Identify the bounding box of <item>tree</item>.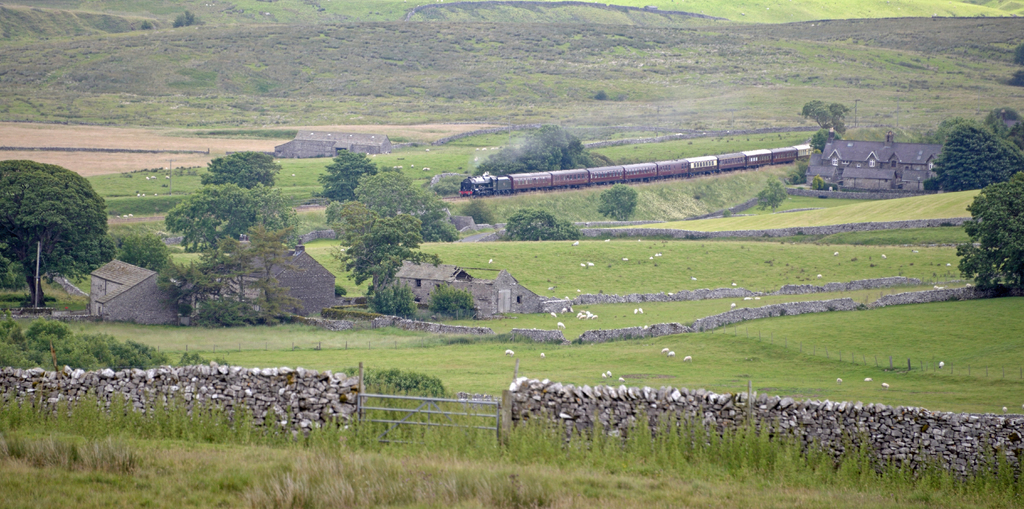
left=591, top=185, right=634, bottom=222.
